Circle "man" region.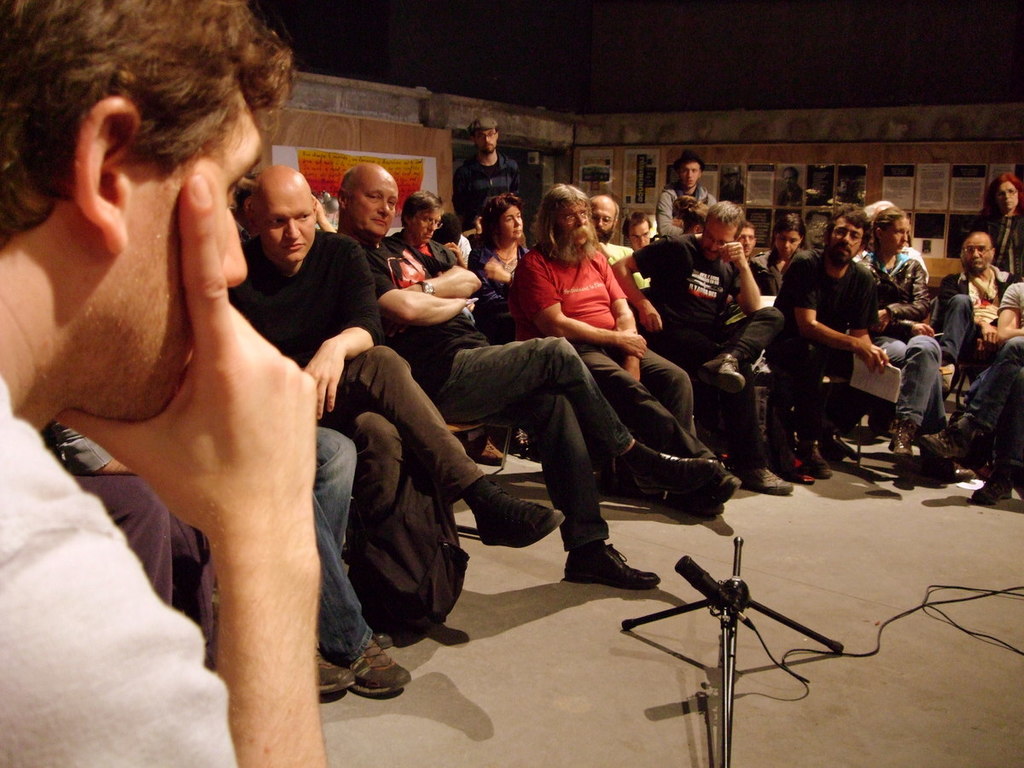
Region: <bbox>945, 276, 1023, 497</bbox>.
